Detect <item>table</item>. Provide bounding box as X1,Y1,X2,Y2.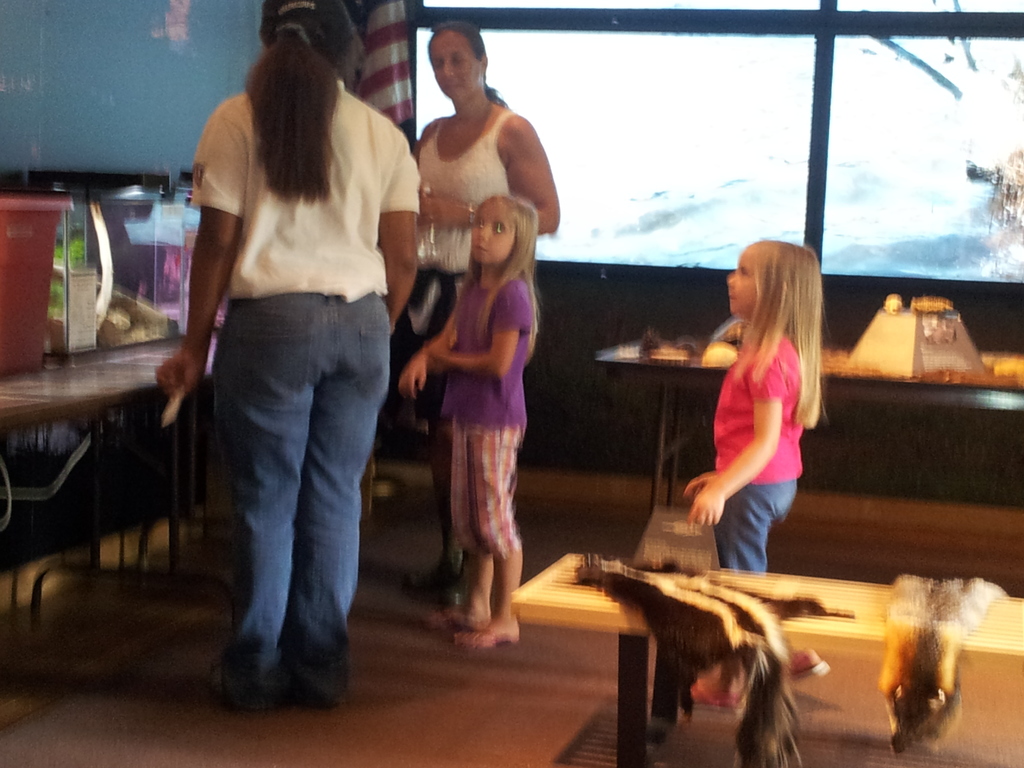
599,341,1023,524.
